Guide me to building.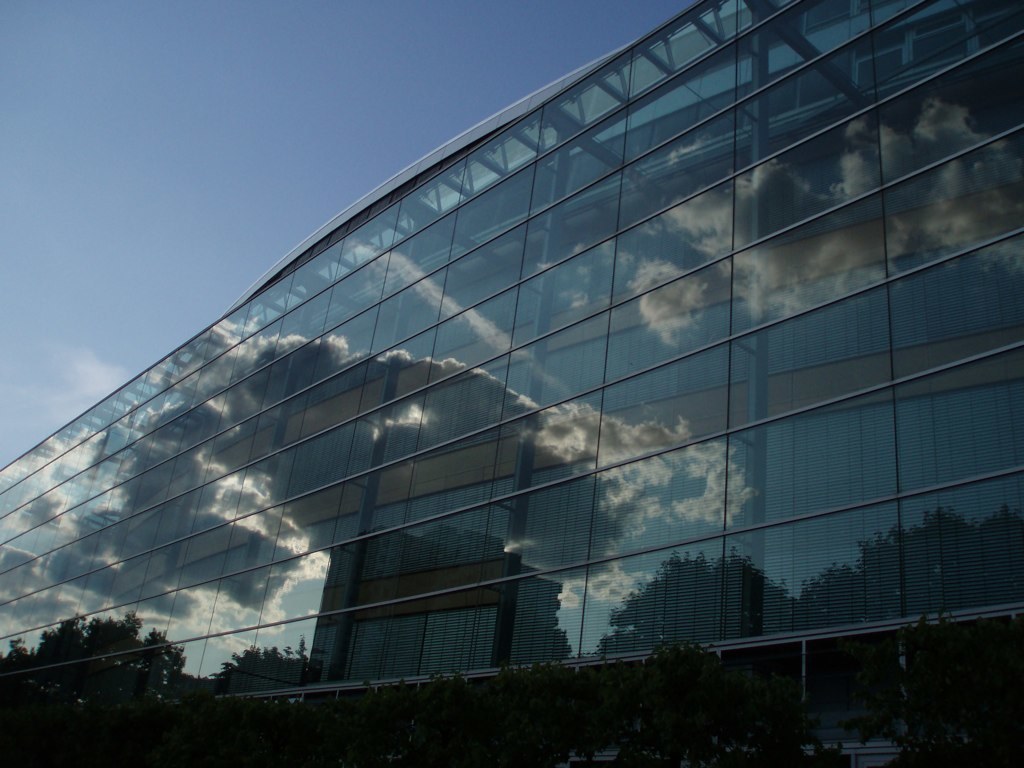
Guidance: x1=0, y1=0, x2=1023, y2=767.
